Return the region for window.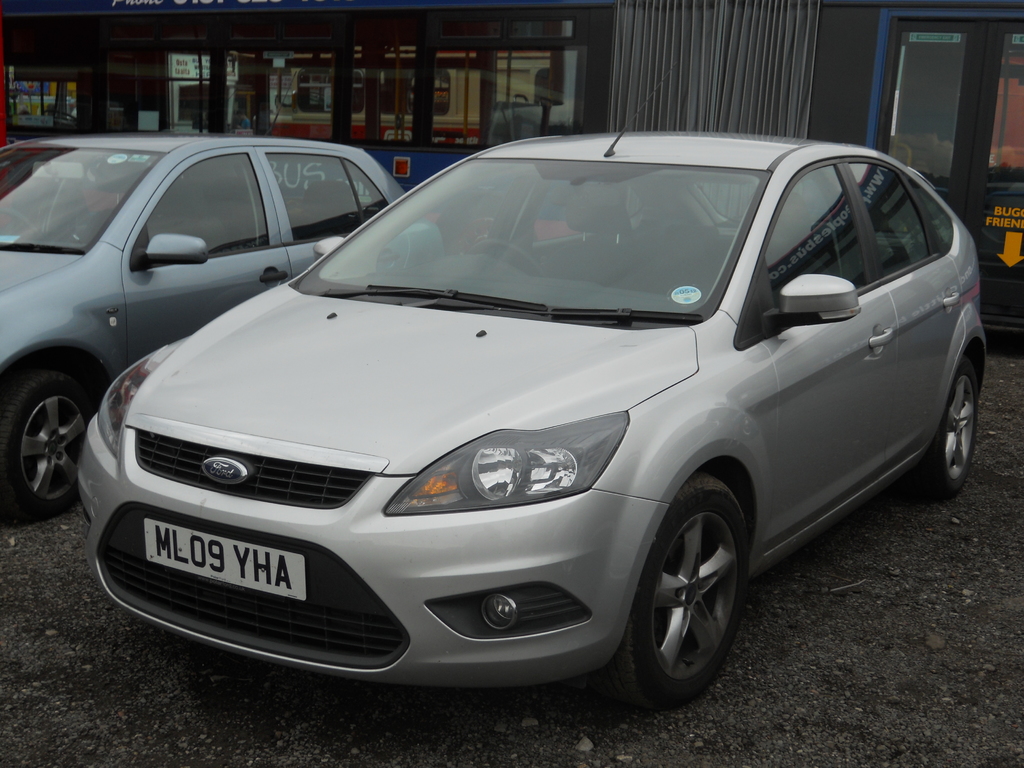
[844, 161, 929, 282].
